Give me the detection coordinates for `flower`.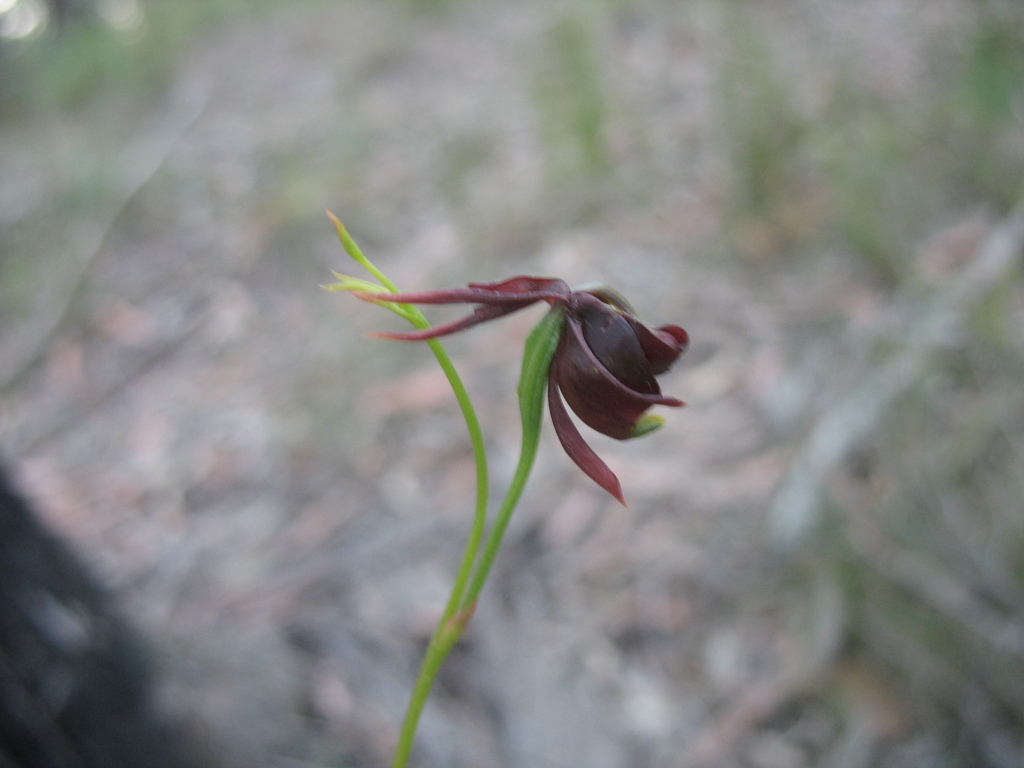
Rect(358, 239, 696, 511).
